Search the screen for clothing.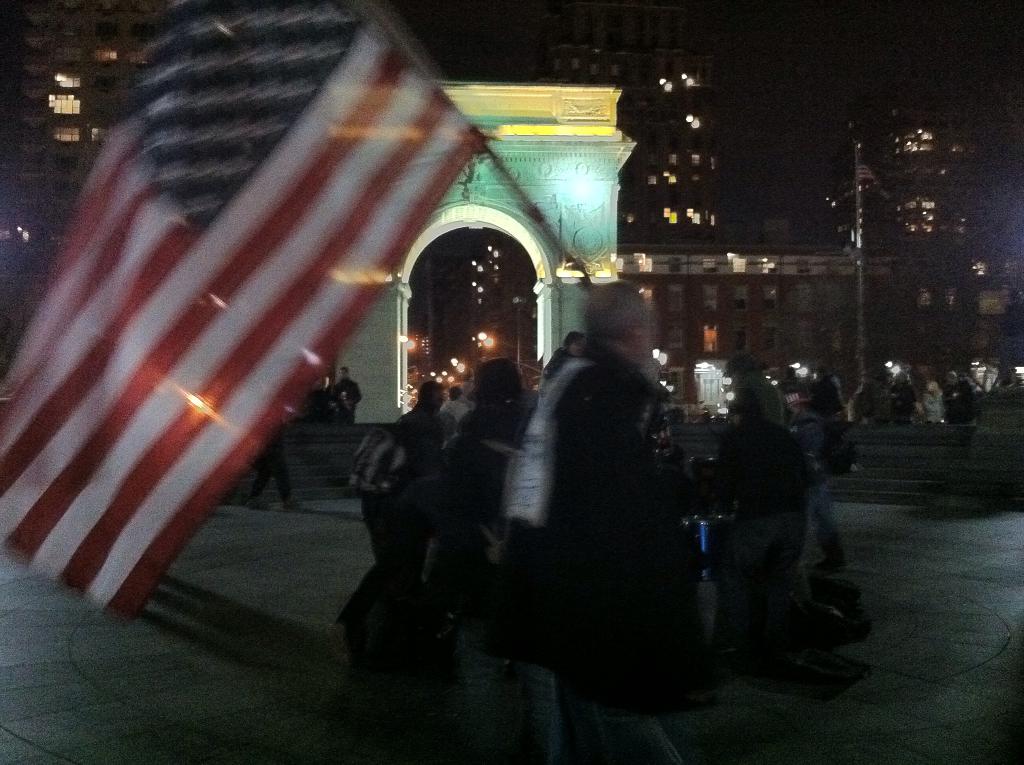
Found at detection(706, 414, 812, 663).
